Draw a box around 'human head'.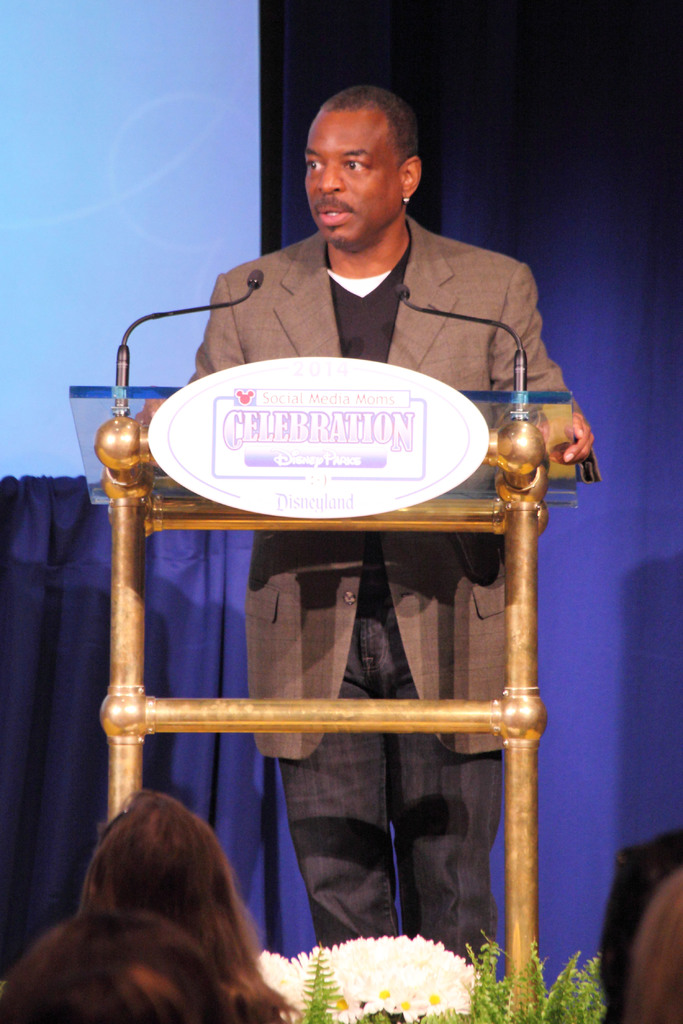
box=[75, 795, 288, 1023].
